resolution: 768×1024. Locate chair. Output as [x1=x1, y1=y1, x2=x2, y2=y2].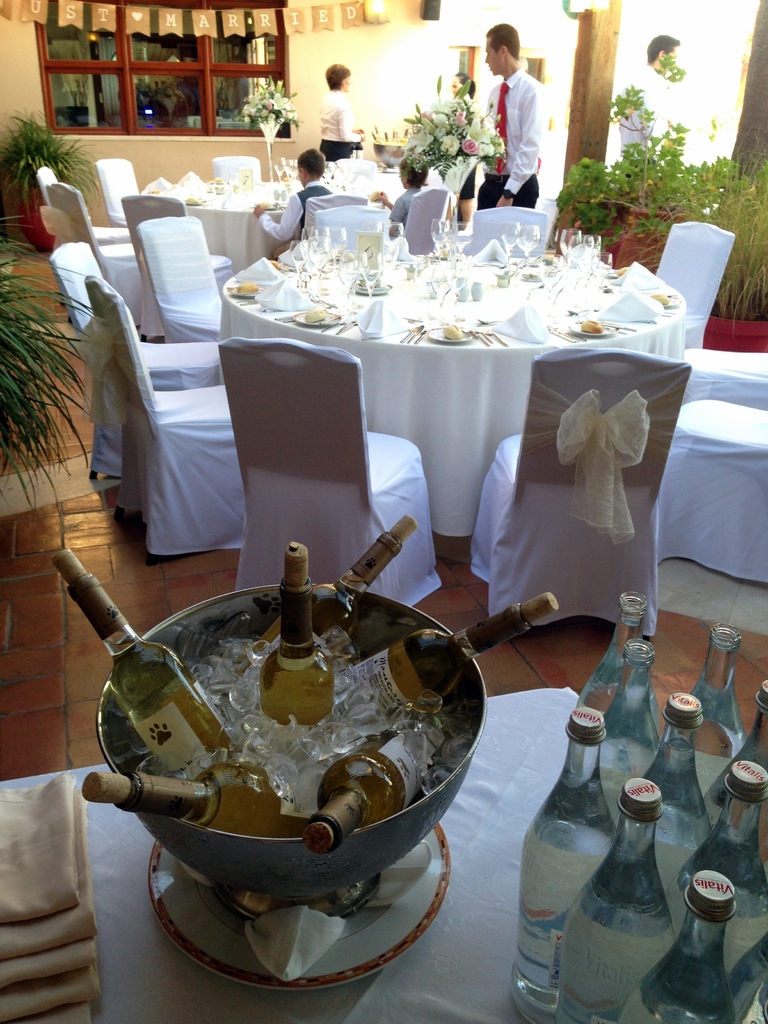
[x1=226, y1=335, x2=433, y2=610].
